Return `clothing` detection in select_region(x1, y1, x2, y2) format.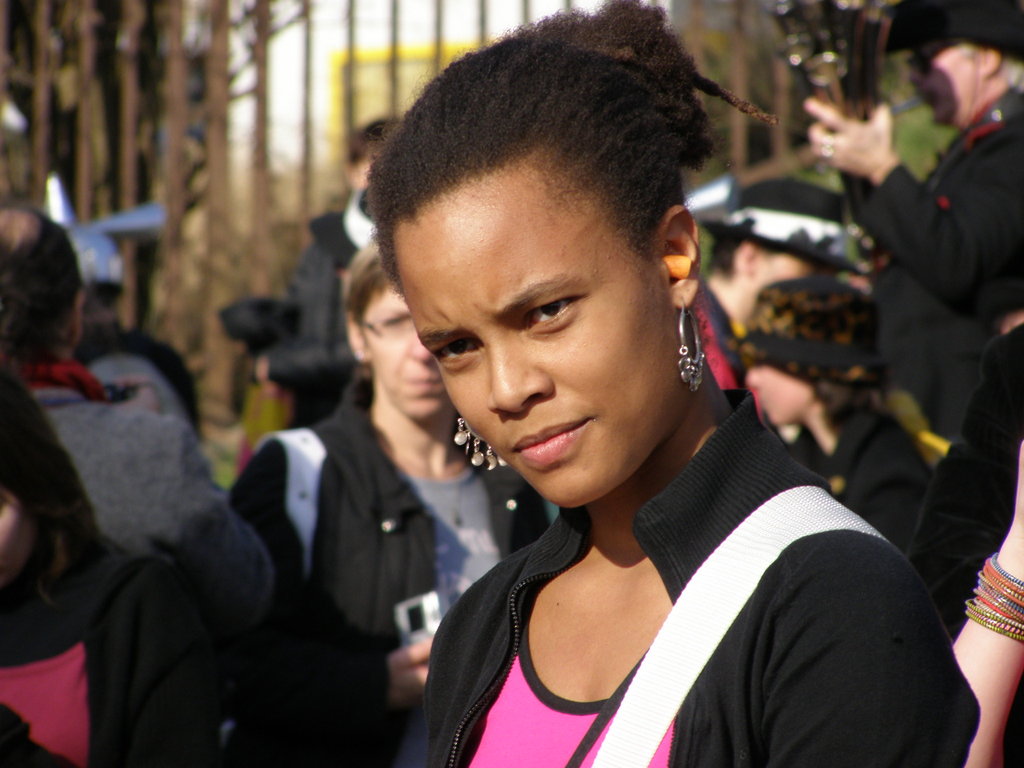
select_region(227, 376, 545, 767).
